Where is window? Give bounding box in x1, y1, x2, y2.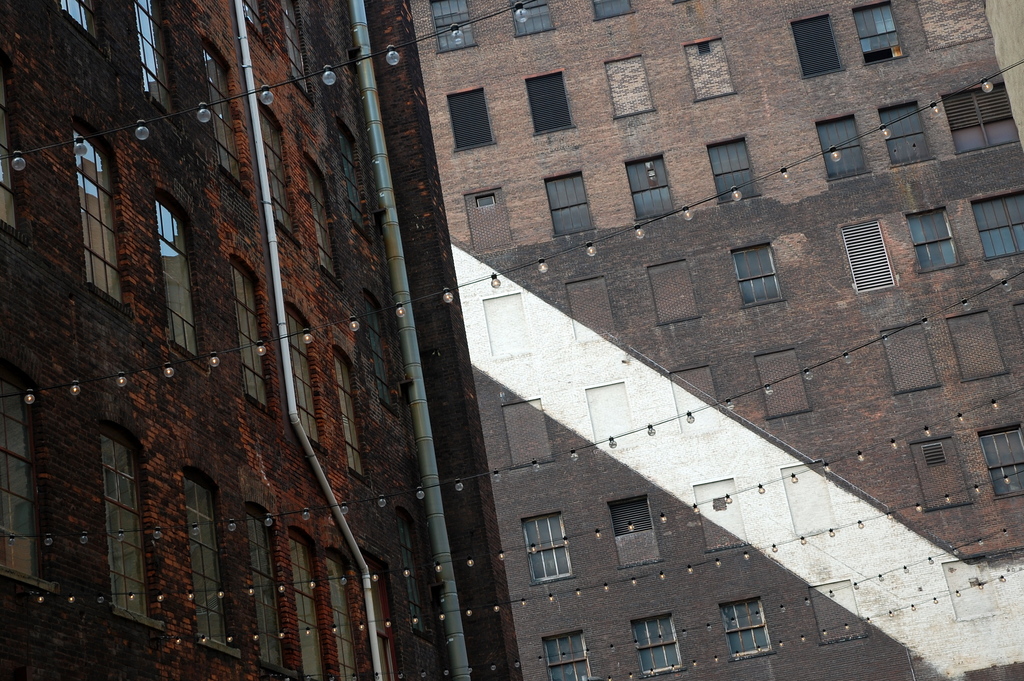
840, 219, 895, 290.
